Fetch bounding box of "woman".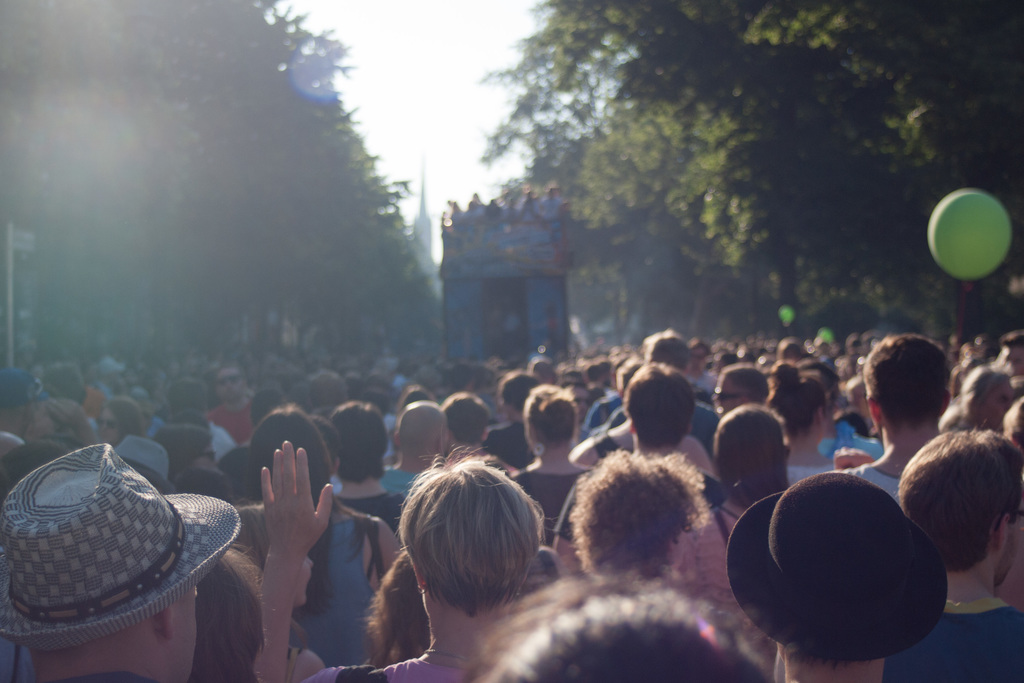
Bbox: Rect(516, 382, 599, 550).
